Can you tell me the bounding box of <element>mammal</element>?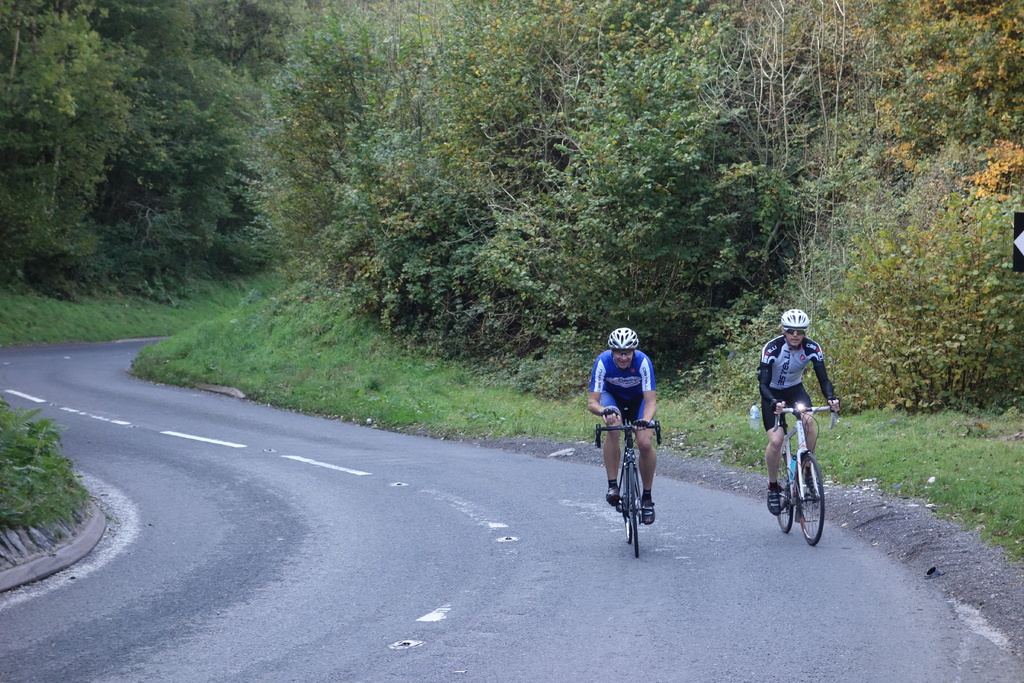
bbox=(756, 304, 827, 536).
